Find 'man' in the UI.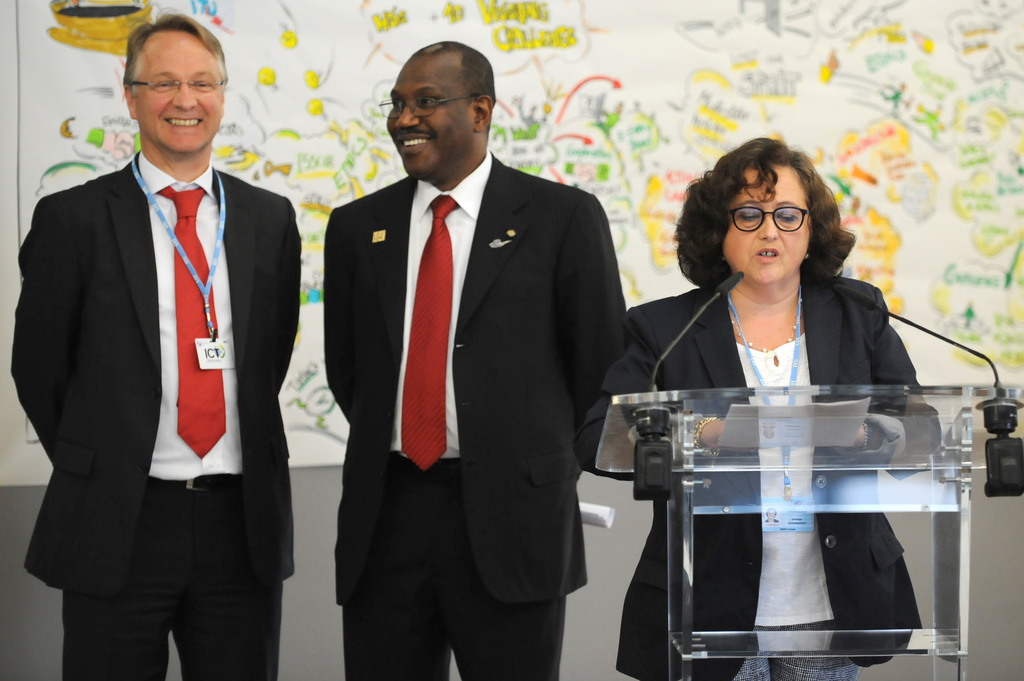
UI element at locate(0, 10, 296, 680).
